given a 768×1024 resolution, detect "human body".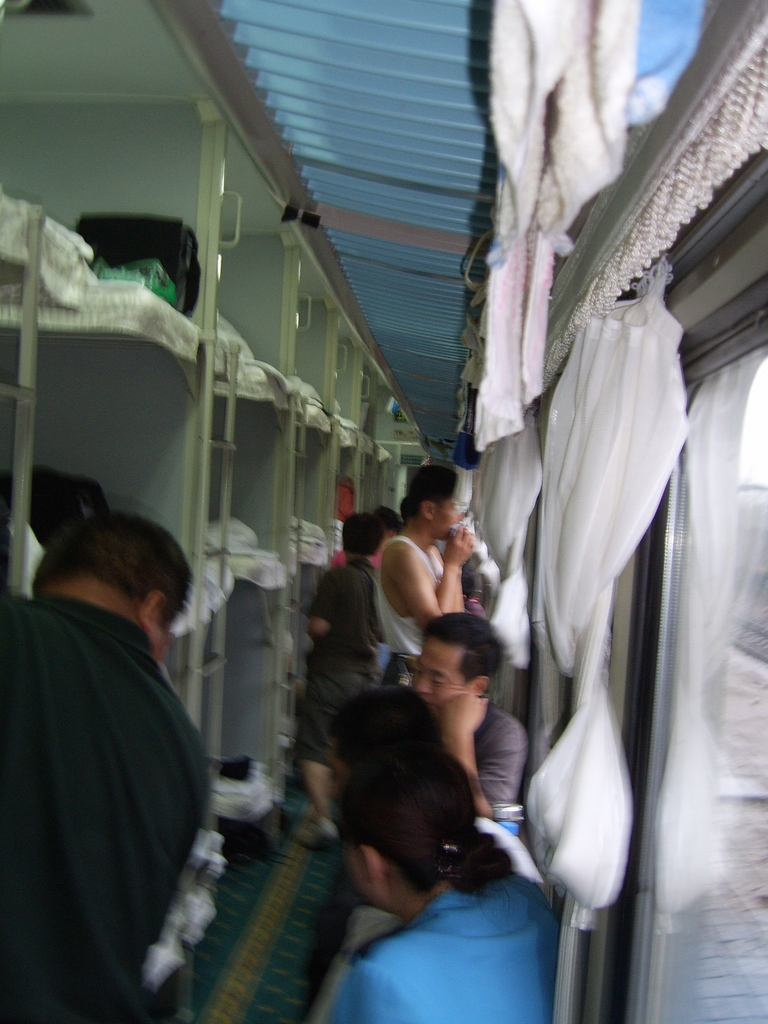
x1=31 y1=472 x2=260 y2=1007.
